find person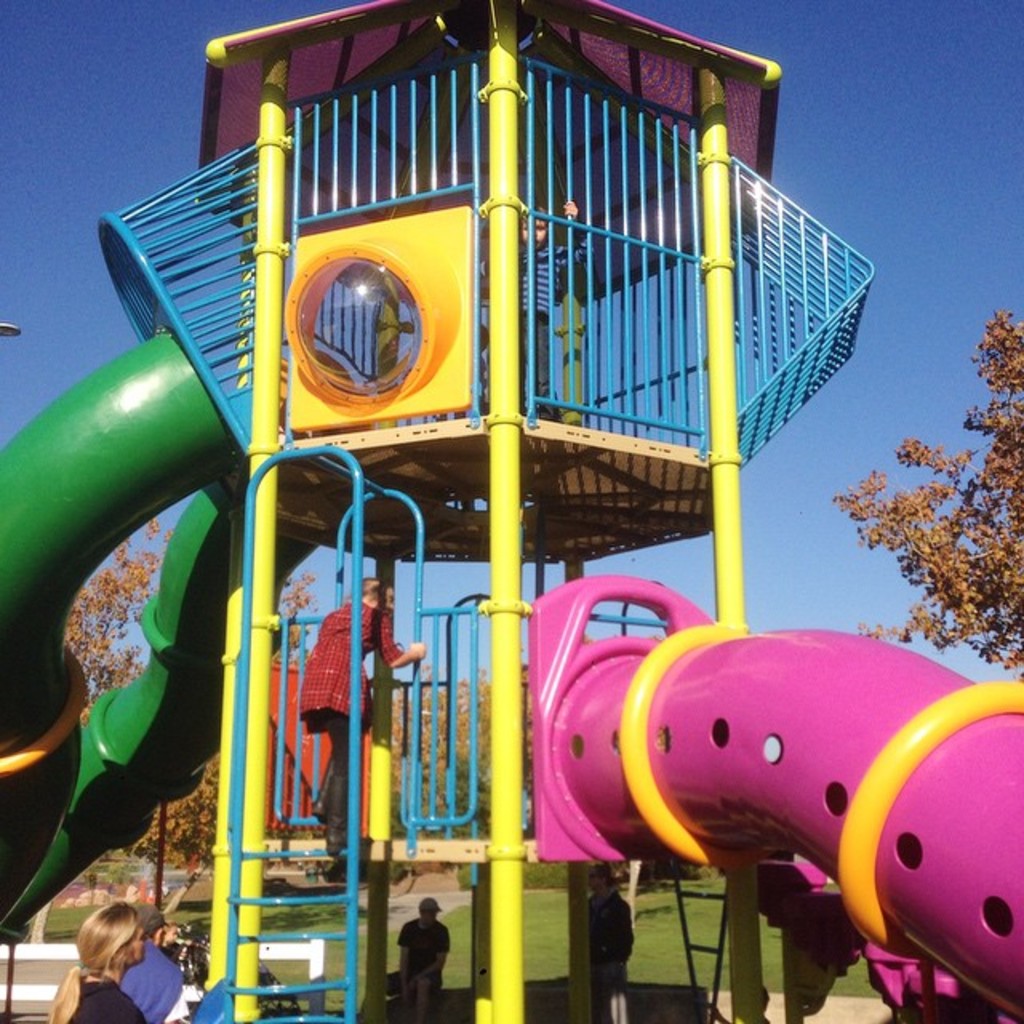
510:197:598:422
